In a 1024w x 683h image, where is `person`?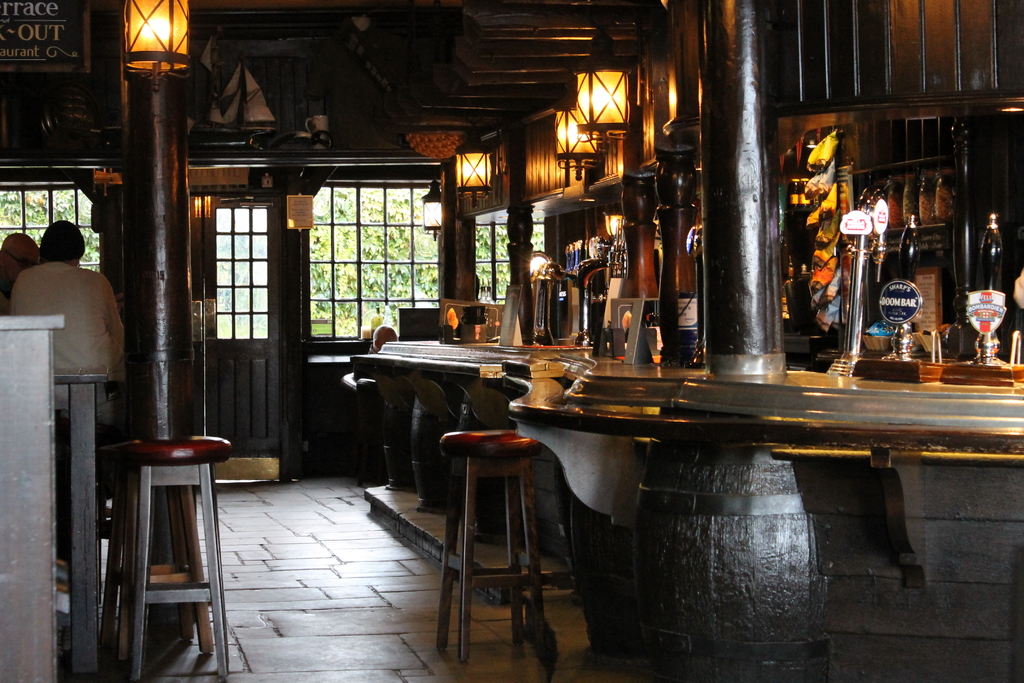
pyautogui.locateOnScreen(0, 226, 48, 327).
